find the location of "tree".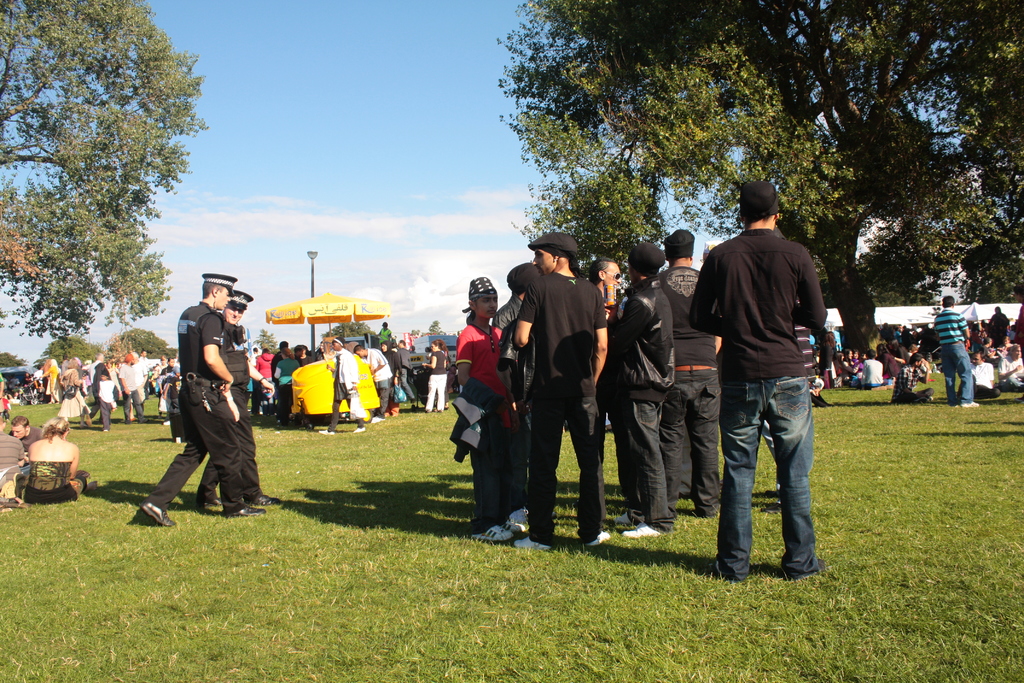
Location: pyautogui.locateOnScreen(0, 349, 42, 370).
